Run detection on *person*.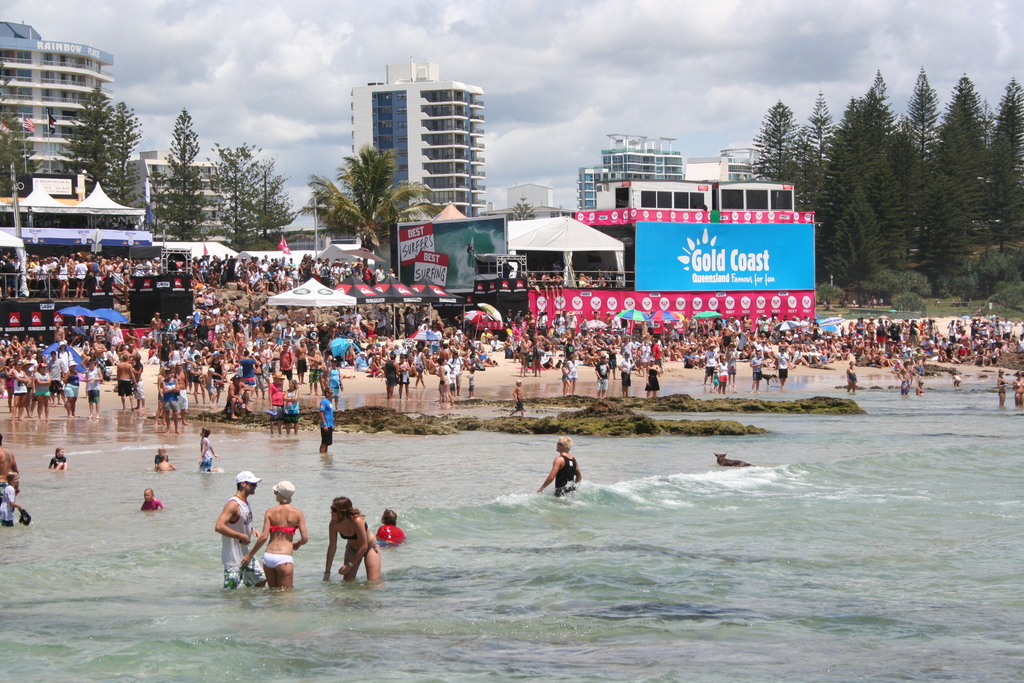
Result: x1=318, y1=391, x2=336, y2=460.
